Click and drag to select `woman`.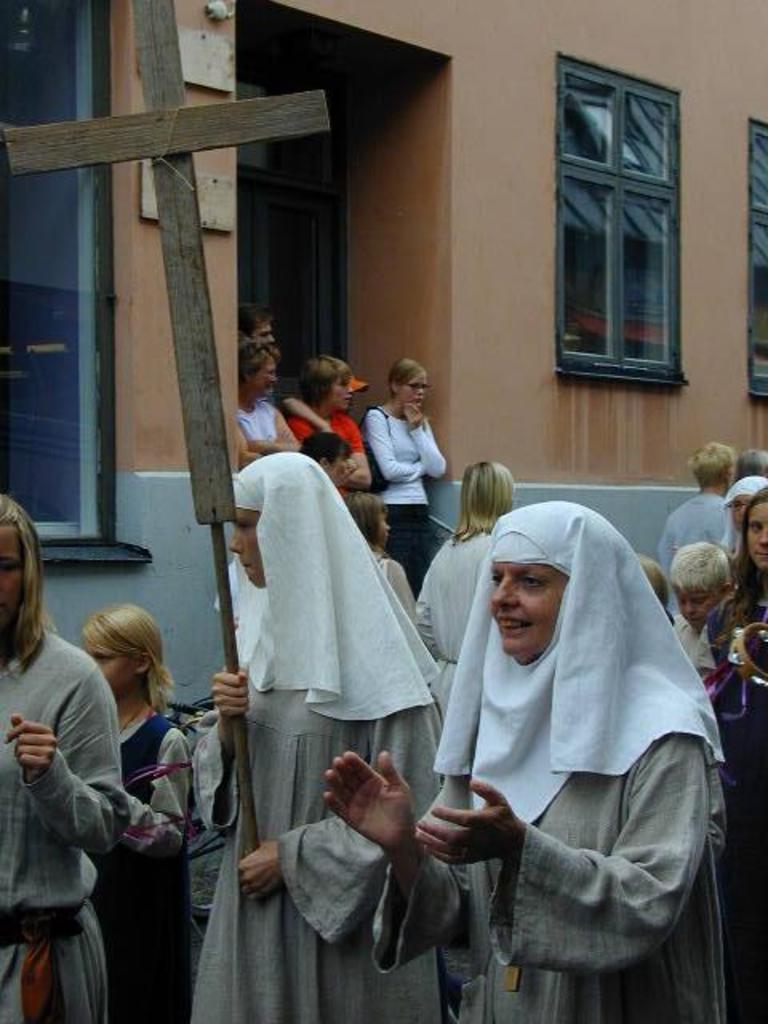
Selection: <region>411, 458, 517, 710</region>.
